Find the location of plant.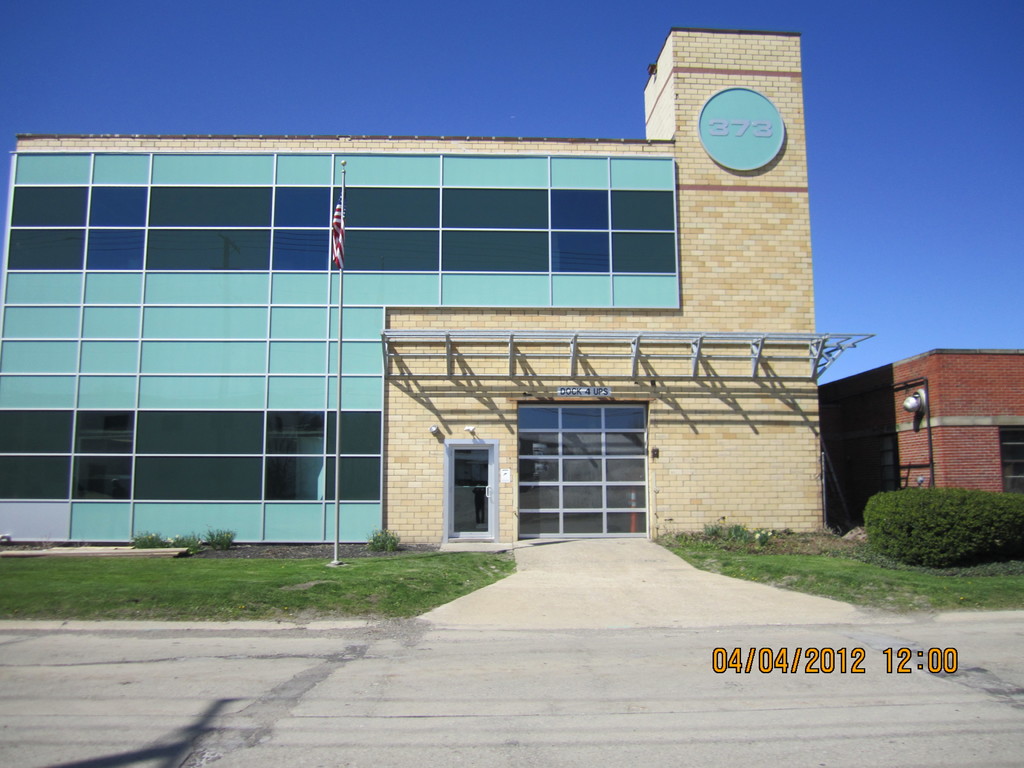
Location: (864, 484, 1023, 569).
